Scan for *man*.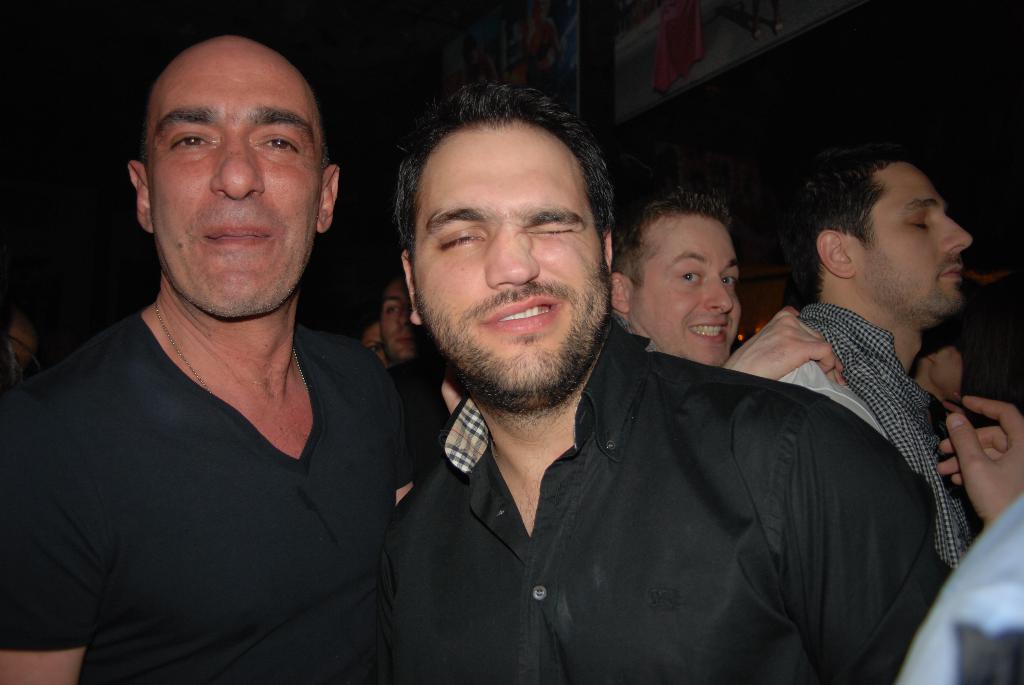
Scan result: (left=600, top=182, right=850, bottom=389).
